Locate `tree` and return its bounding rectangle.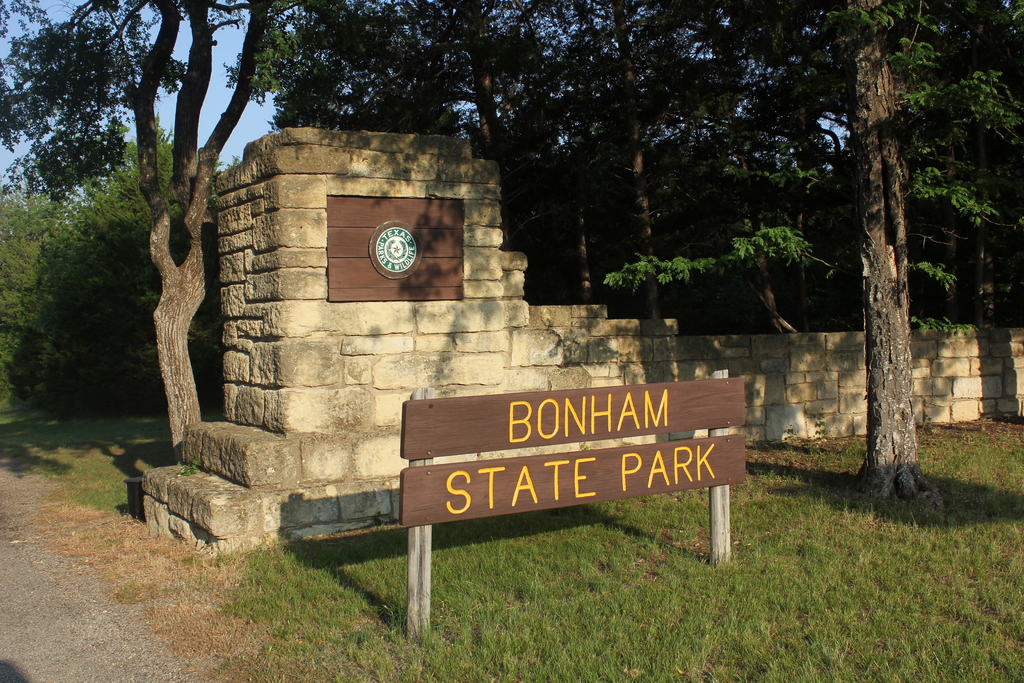
[left=0, top=169, right=79, bottom=413].
